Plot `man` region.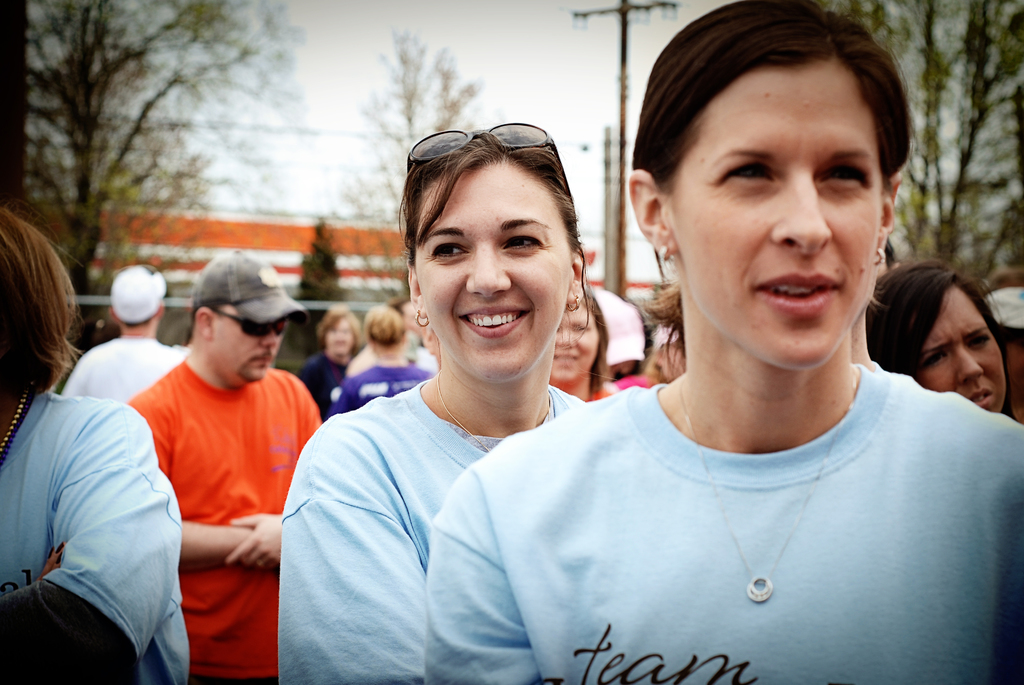
Plotted at region(61, 267, 184, 397).
